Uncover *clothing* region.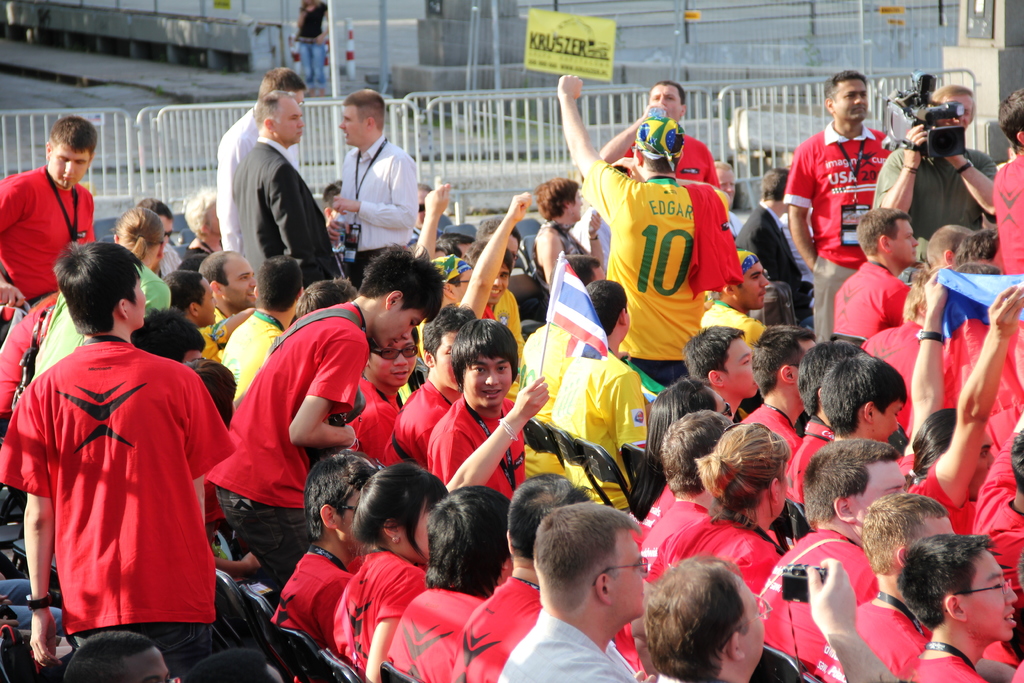
Uncovered: Rect(623, 132, 718, 186).
